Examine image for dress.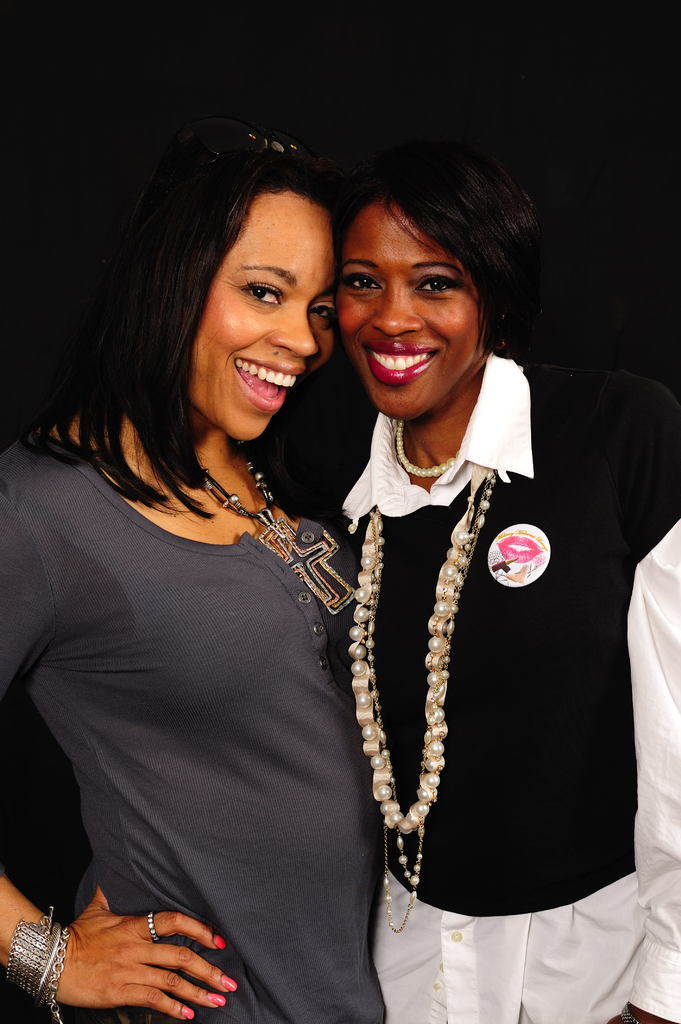
Examination result: x1=93 y1=255 x2=597 y2=1018.
